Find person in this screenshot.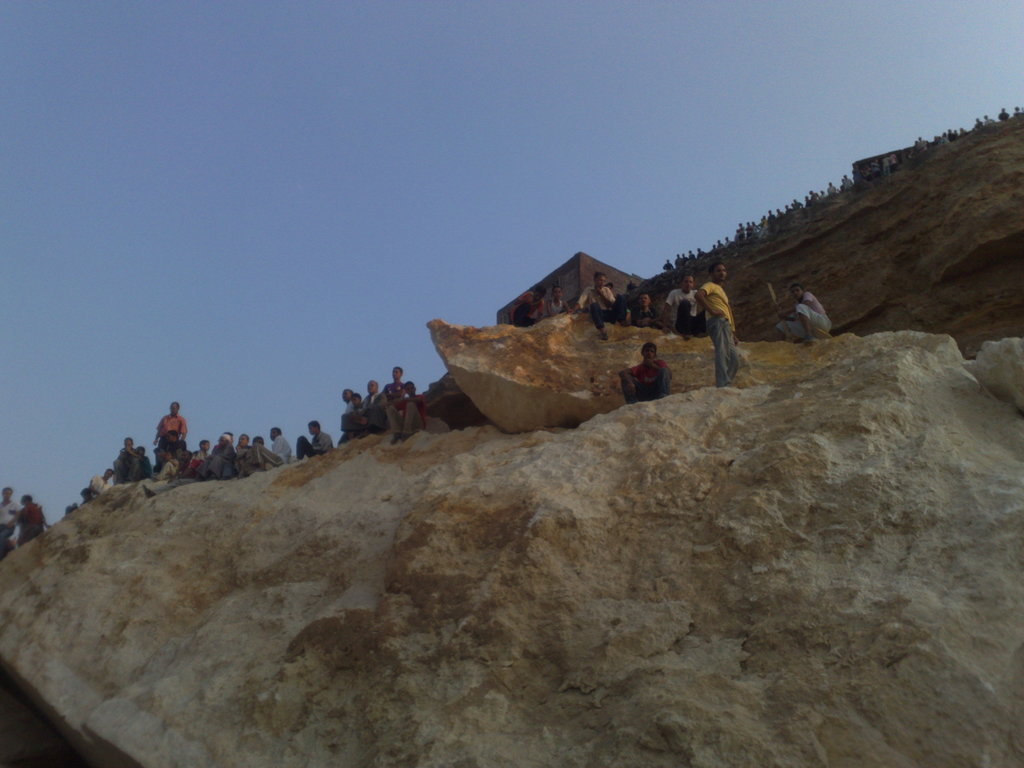
The bounding box for person is bbox=[778, 271, 833, 338].
